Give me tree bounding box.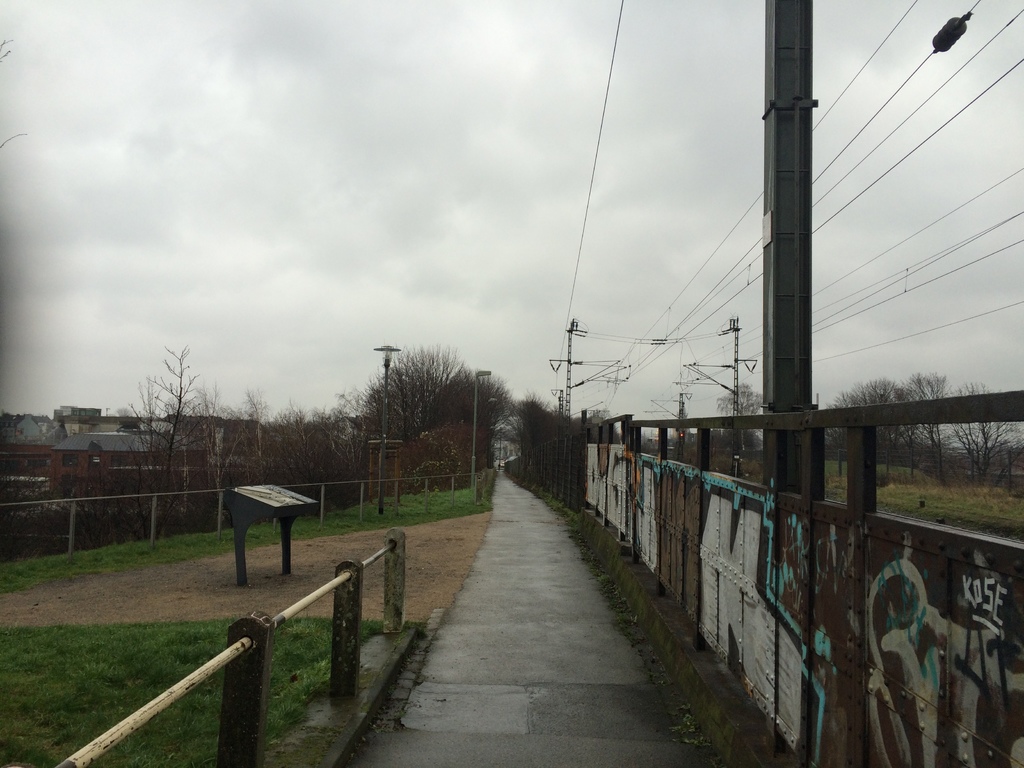
region(709, 375, 765, 458).
